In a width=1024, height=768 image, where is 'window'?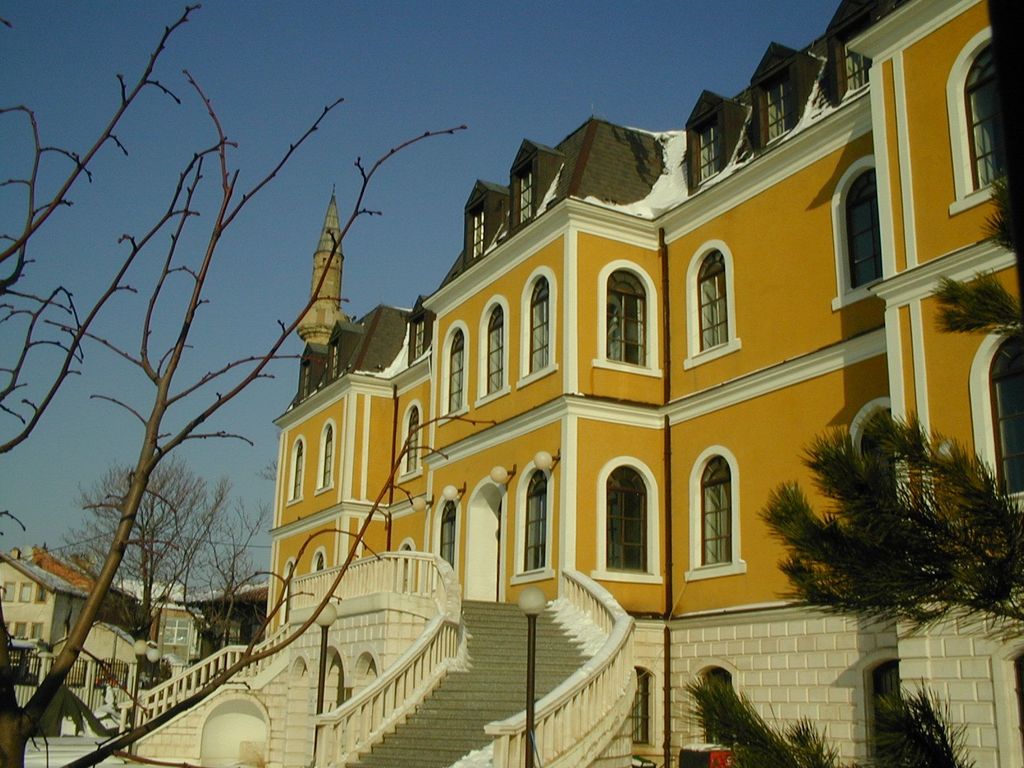
[x1=691, y1=113, x2=731, y2=188].
